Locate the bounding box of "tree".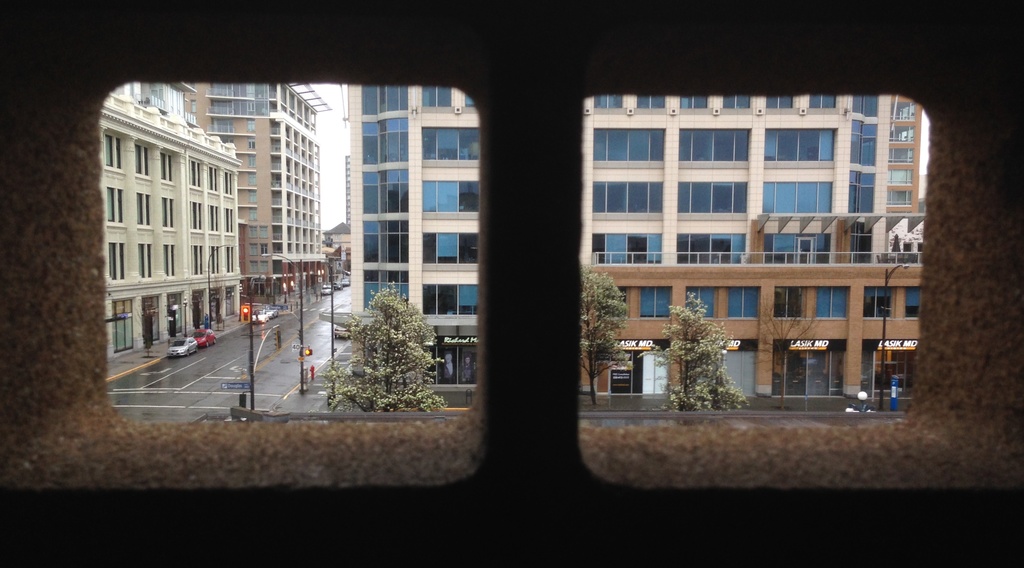
Bounding box: [758,300,820,410].
